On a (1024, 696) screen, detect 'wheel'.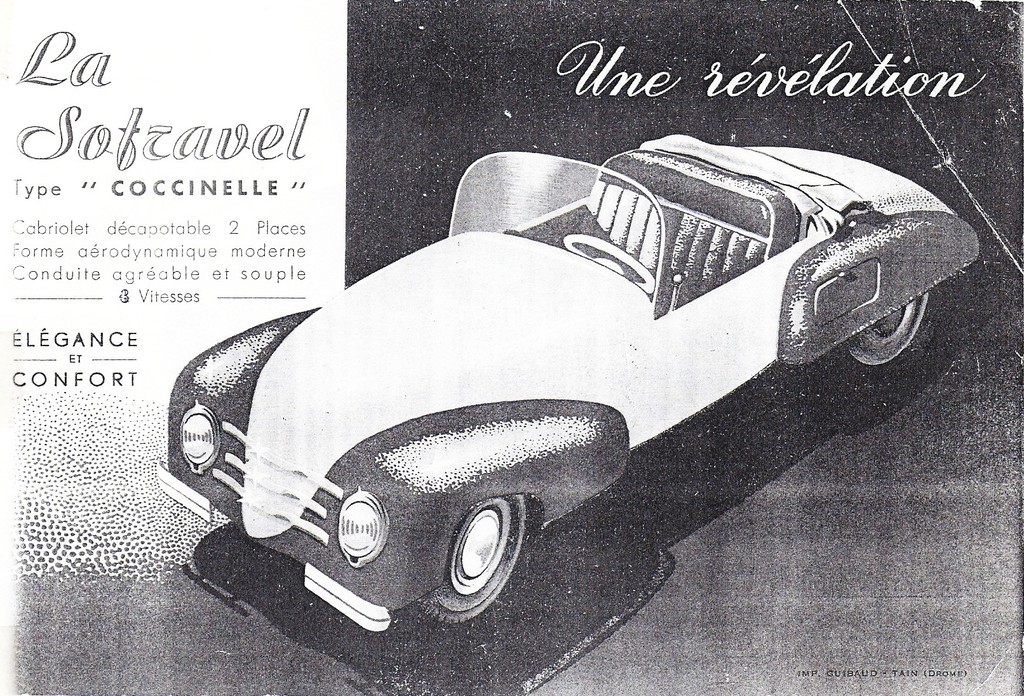
<region>408, 501, 531, 630</region>.
